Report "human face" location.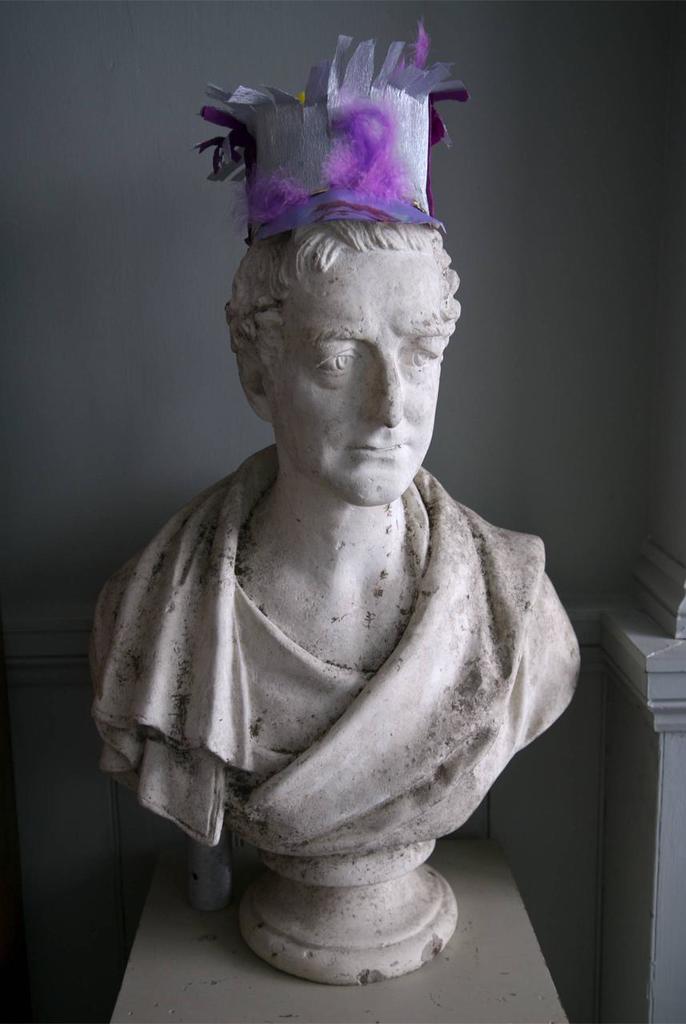
Report: Rect(282, 251, 459, 506).
